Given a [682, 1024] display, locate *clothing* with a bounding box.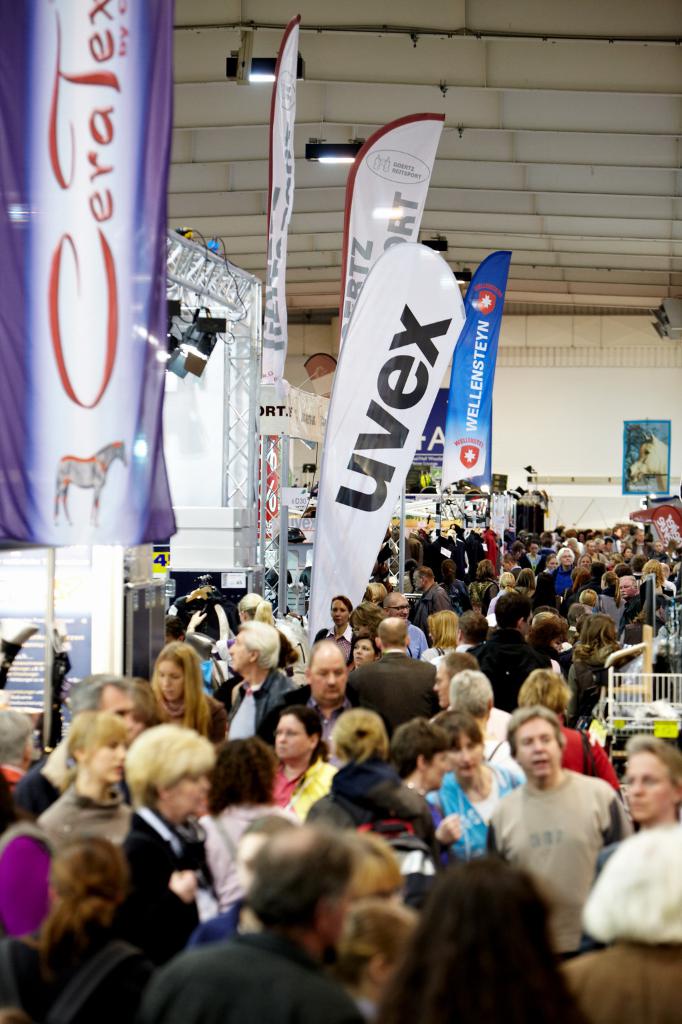
Located: Rect(315, 621, 357, 666).
